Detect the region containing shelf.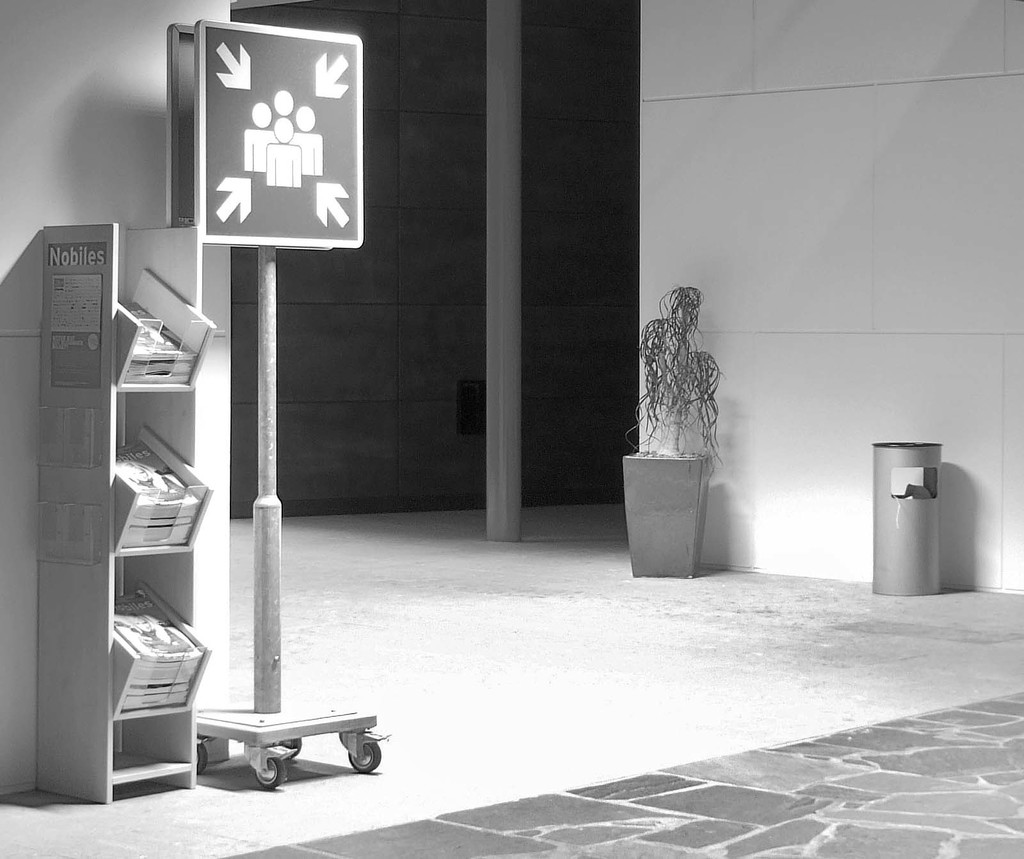
21, 163, 230, 786.
